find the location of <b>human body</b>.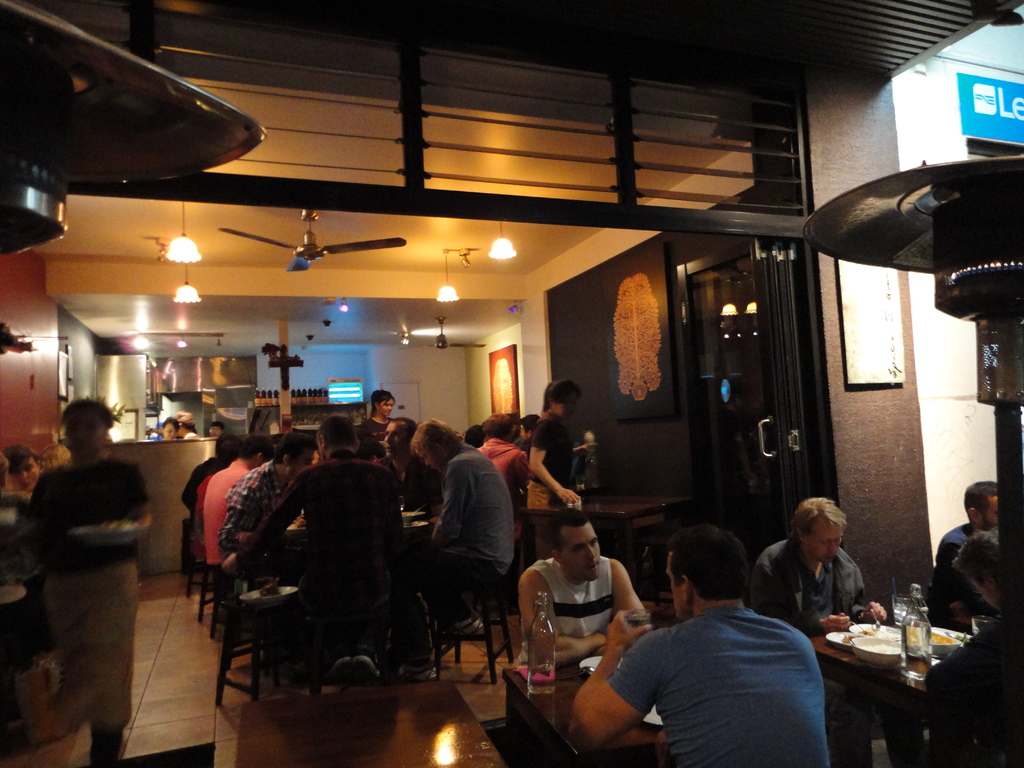
Location: (left=230, top=413, right=410, bottom=651).
